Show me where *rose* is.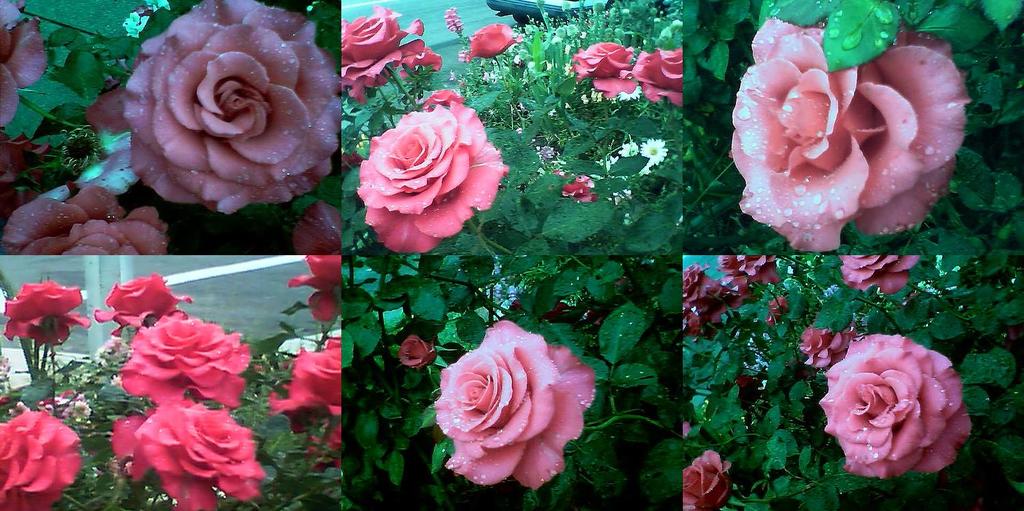
*rose* is at Rect(0, 182, 175, 258).
